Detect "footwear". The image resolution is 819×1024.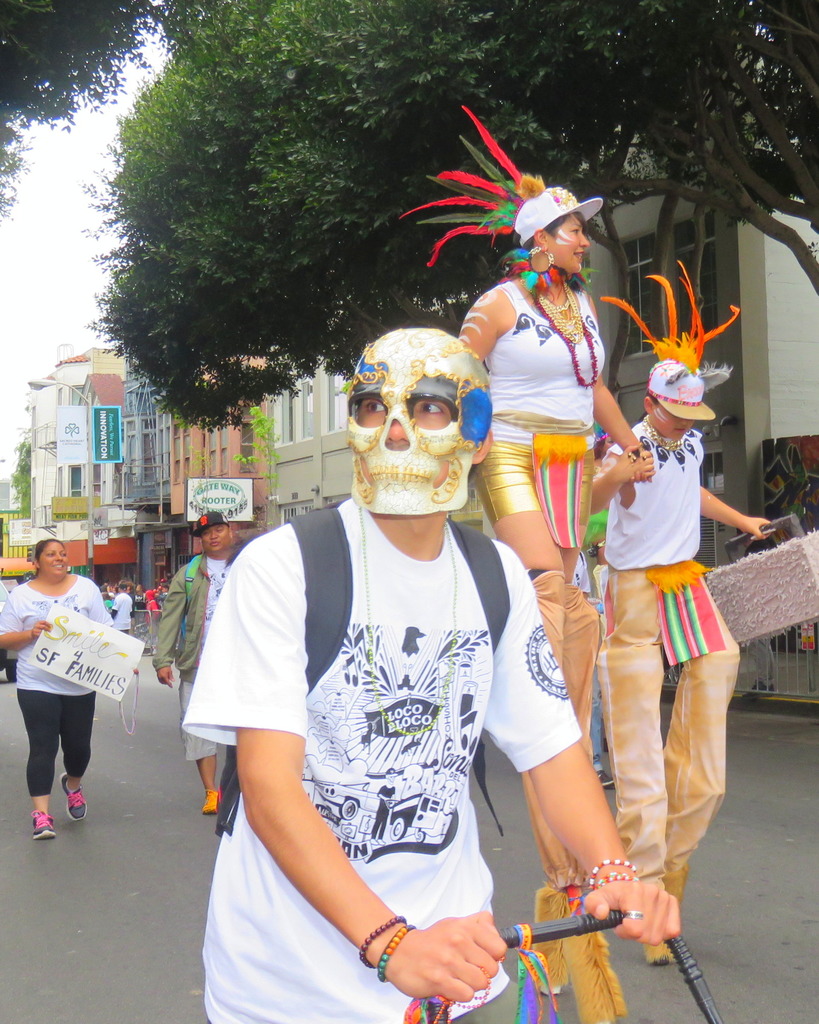
box(64, 774, 88, 815).
